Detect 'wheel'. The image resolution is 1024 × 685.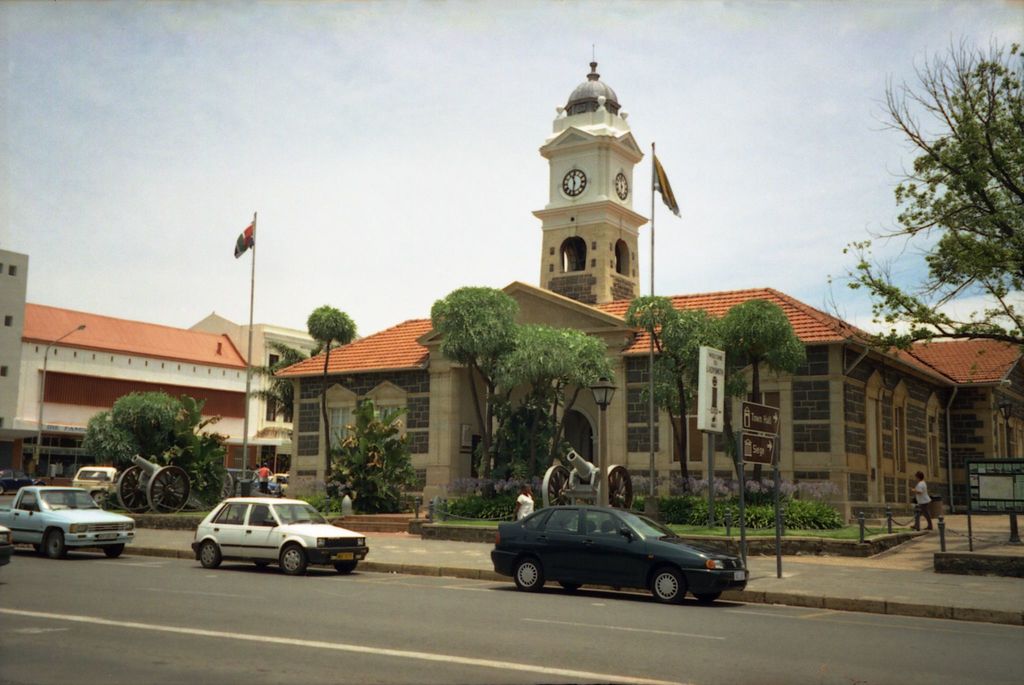
(left=0, top=481, right=3, bottom=493).
